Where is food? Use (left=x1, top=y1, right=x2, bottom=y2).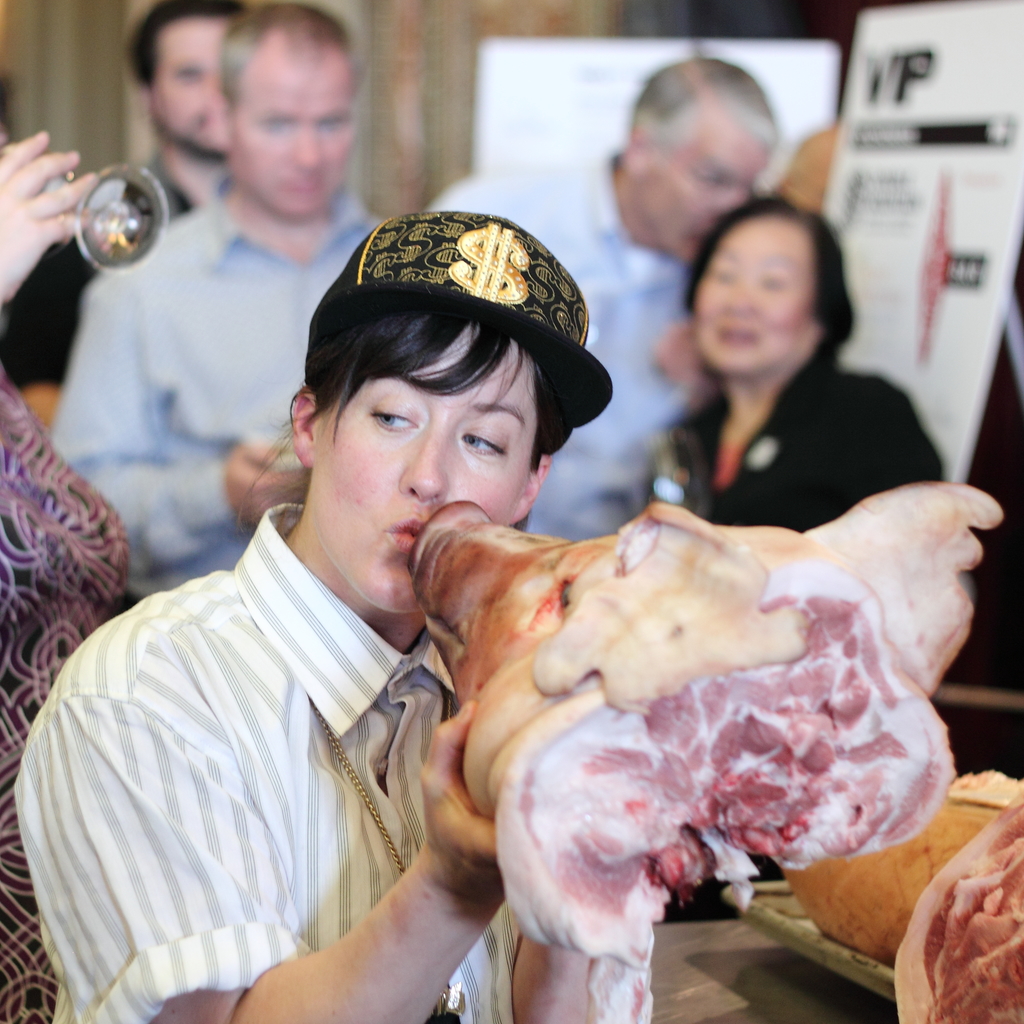
(left=776, top=800, right=996, bottom=963).
